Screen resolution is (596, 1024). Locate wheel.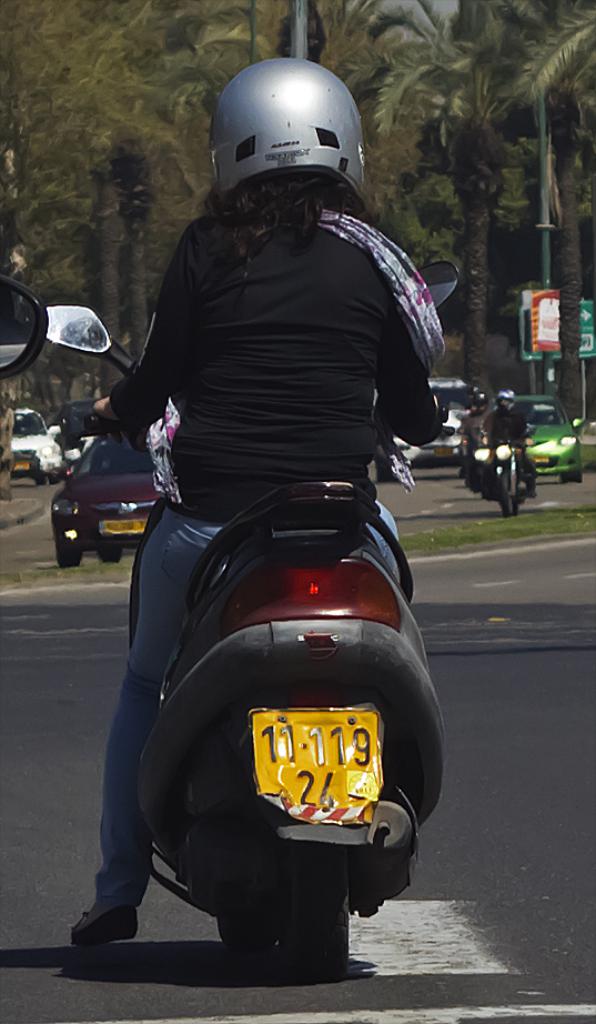
<box>97,548,122,566</box>.
